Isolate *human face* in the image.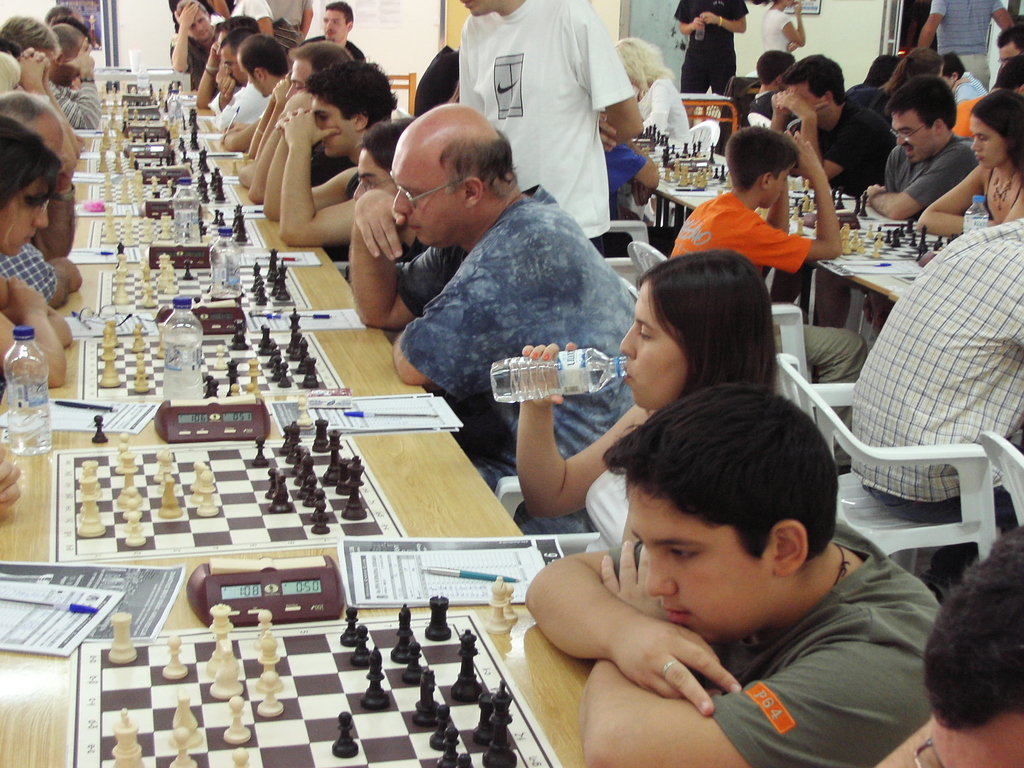
Isolated region: 218,38,246,79.
